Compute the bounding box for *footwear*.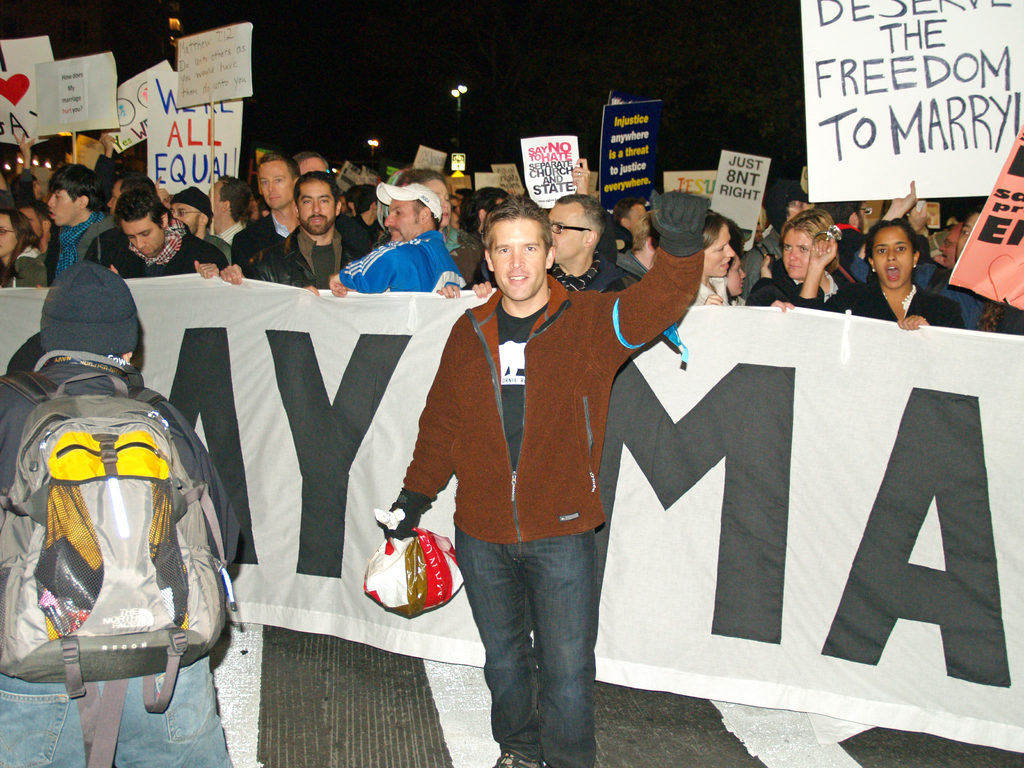
detection(495, 753, 545, 767).
